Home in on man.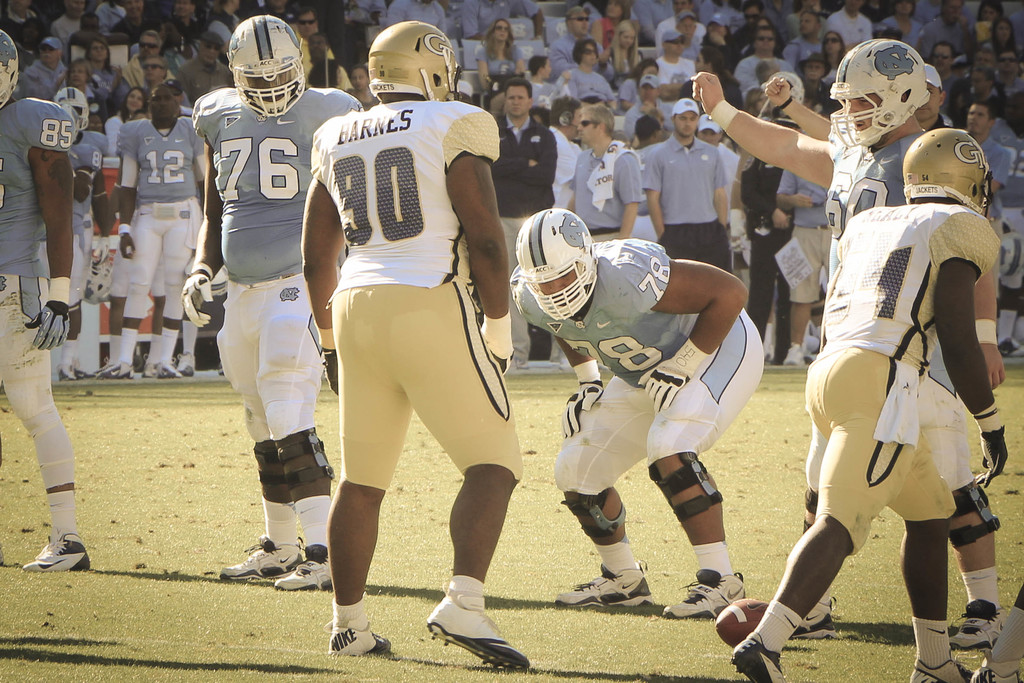
Homed in at <box>492,71,564,299</box>.
